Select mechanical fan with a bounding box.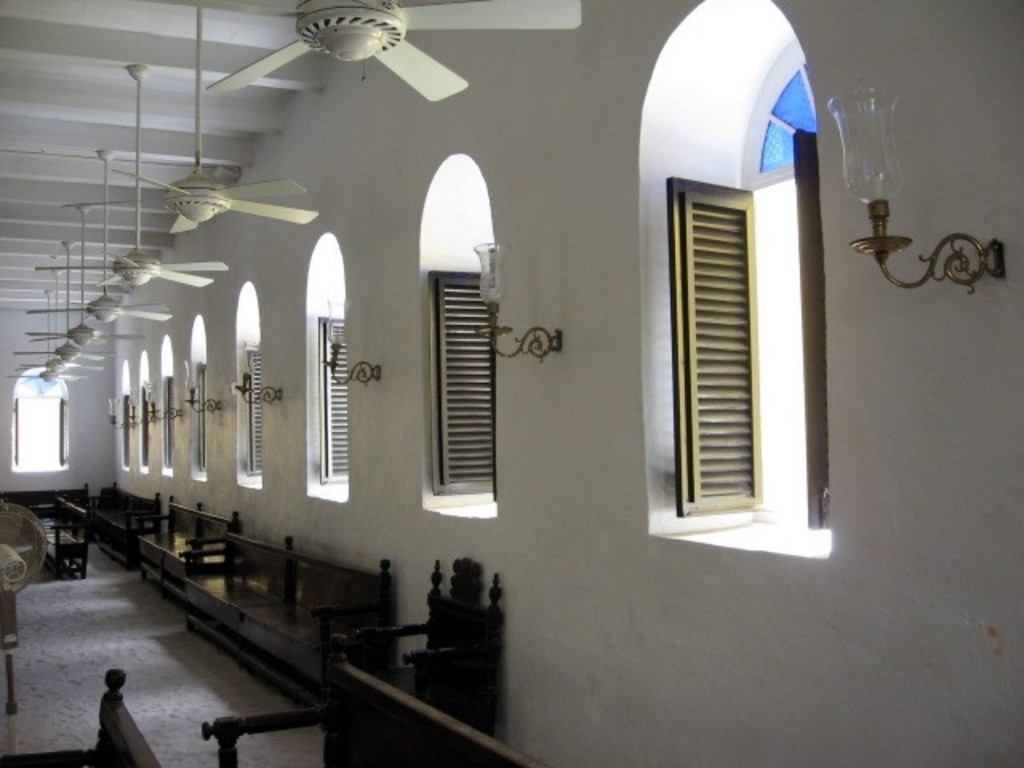
region(29, 146, 168, 323).
